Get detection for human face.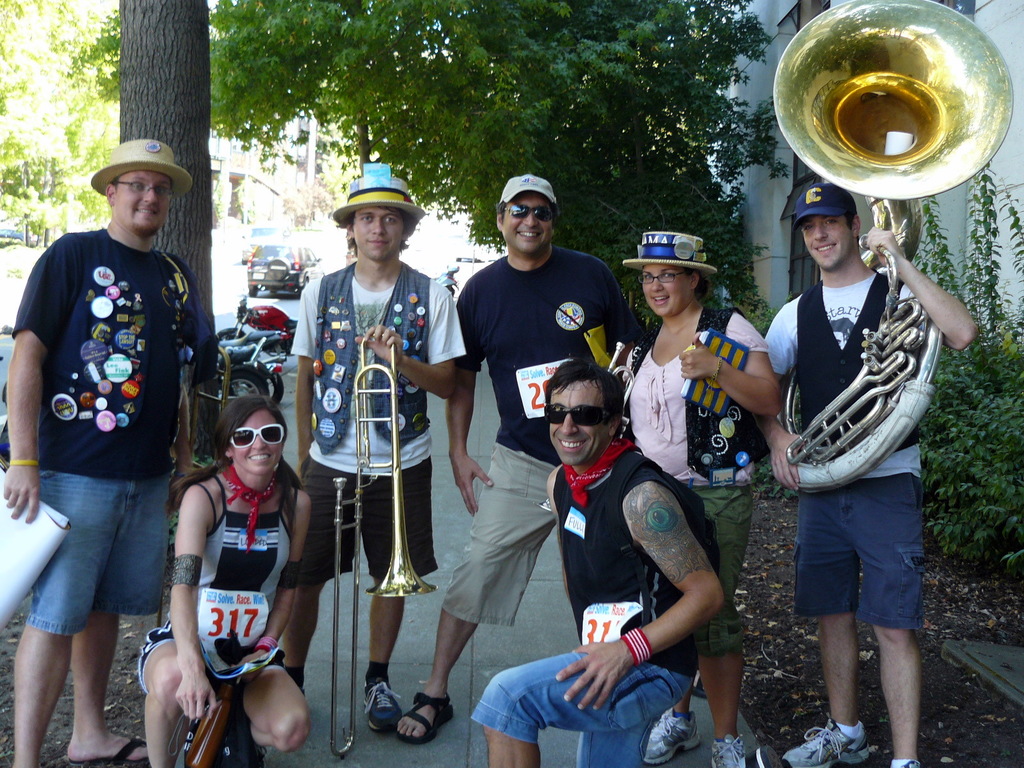
Detection: [547, 380, 609, 464].
